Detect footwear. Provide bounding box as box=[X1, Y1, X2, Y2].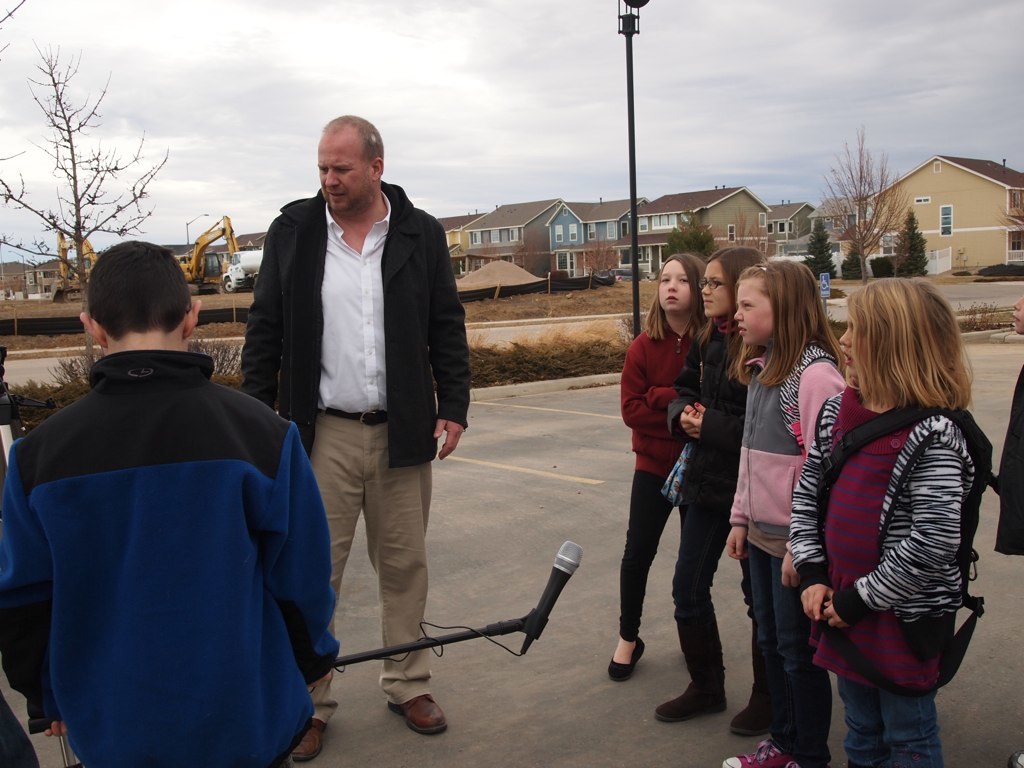
box=[650, 682, 723, 722].
